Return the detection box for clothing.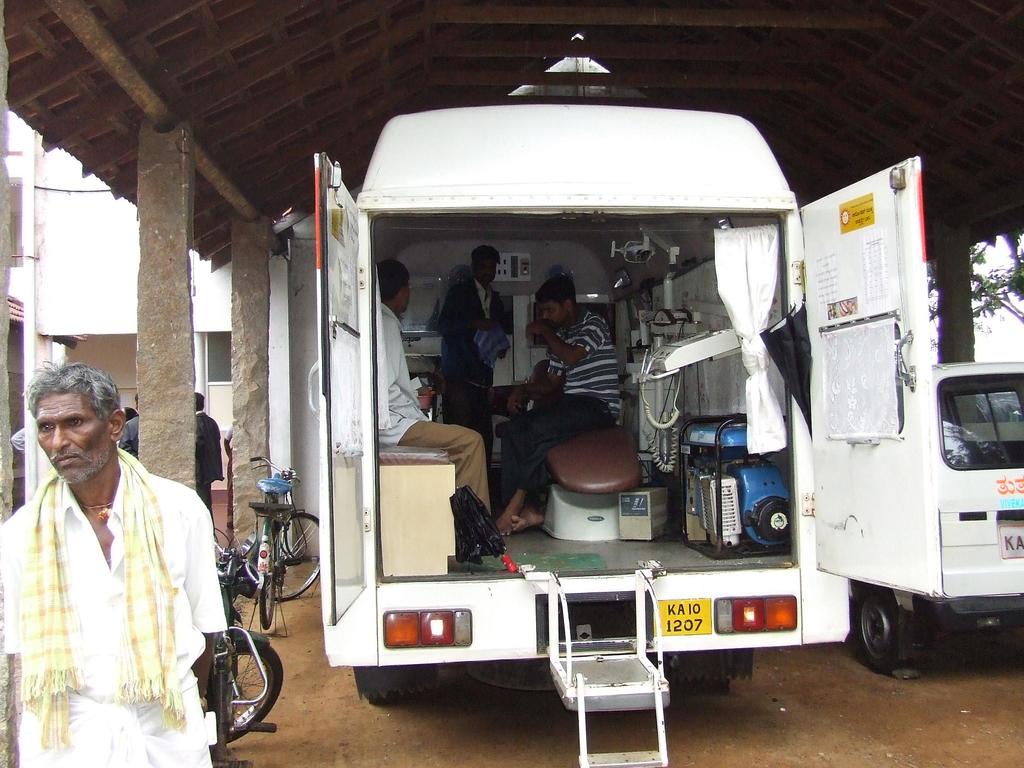
box=[380, 301, 491, 516].
